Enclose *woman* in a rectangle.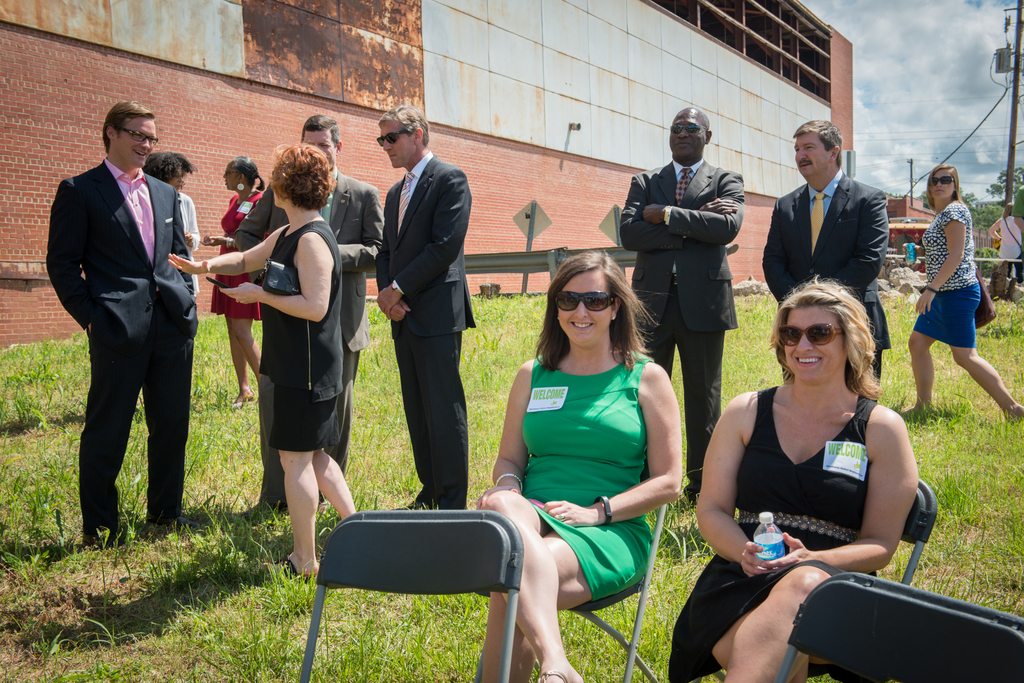
bbox=[168, 149, 364, 583].
